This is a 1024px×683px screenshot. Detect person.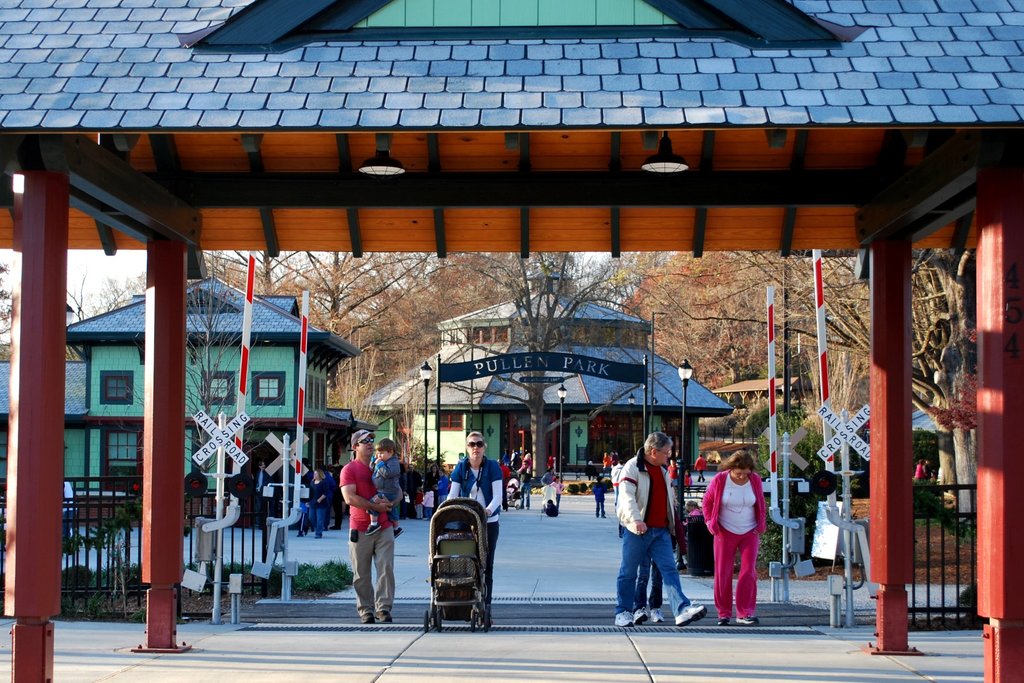
bbox=(56, 475, 79, 562).
